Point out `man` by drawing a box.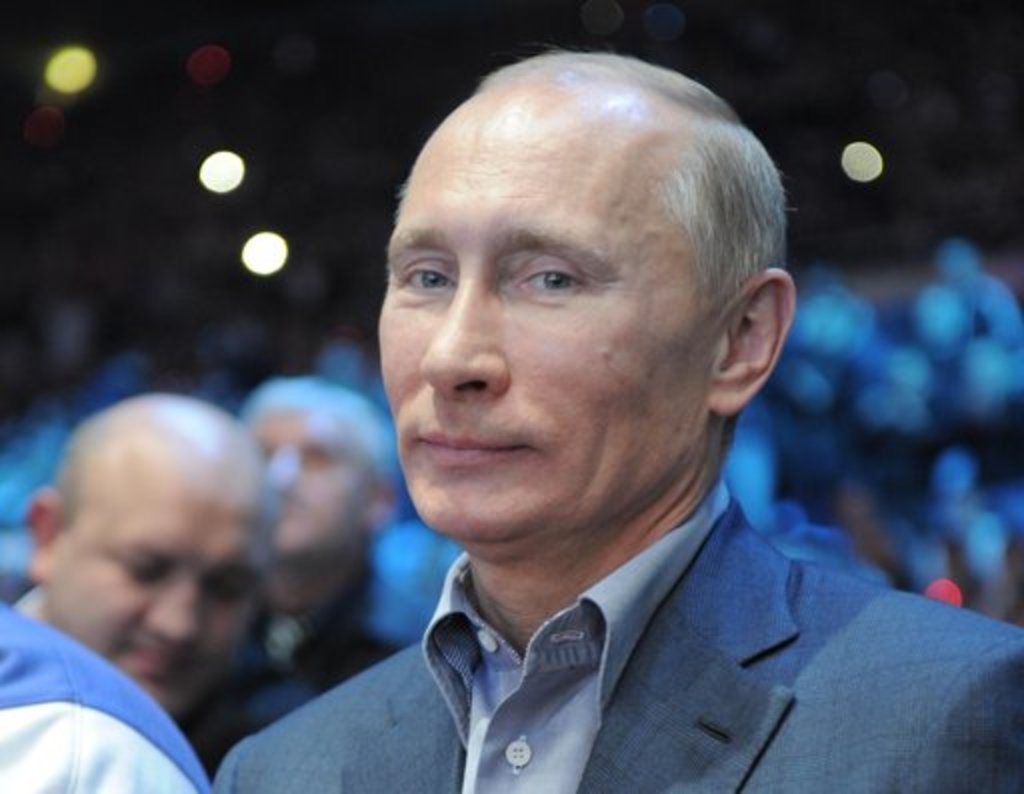
<bbox>4, 394, 282, 770</bbox>.
